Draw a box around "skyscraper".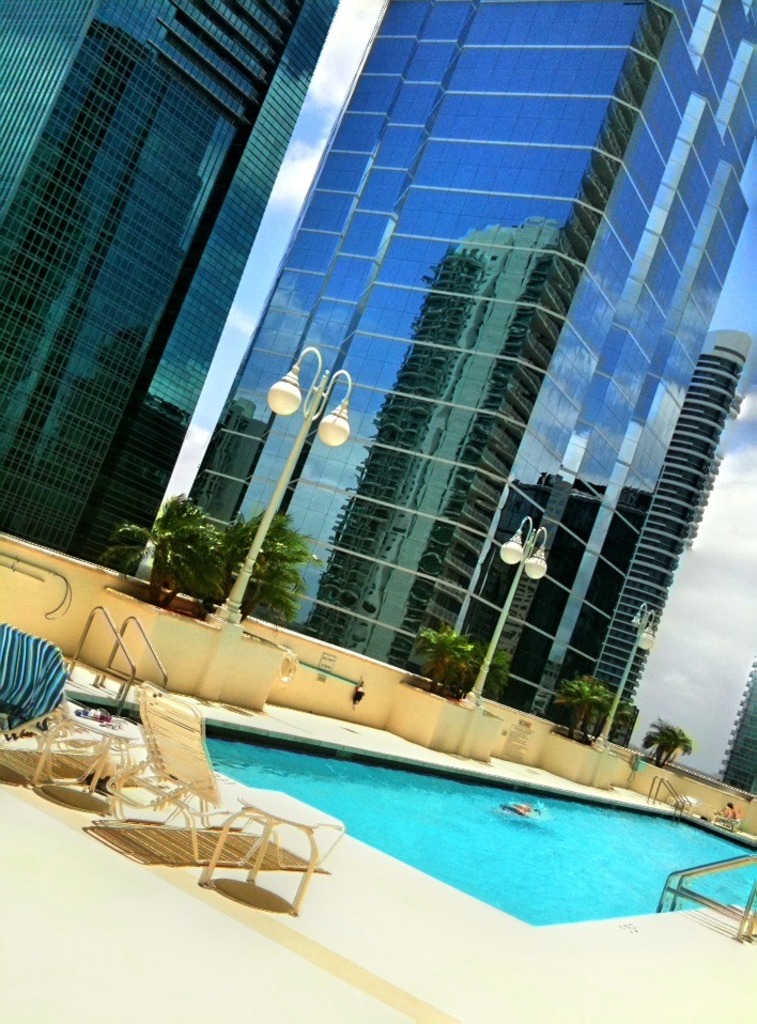
157 0 756 746.
